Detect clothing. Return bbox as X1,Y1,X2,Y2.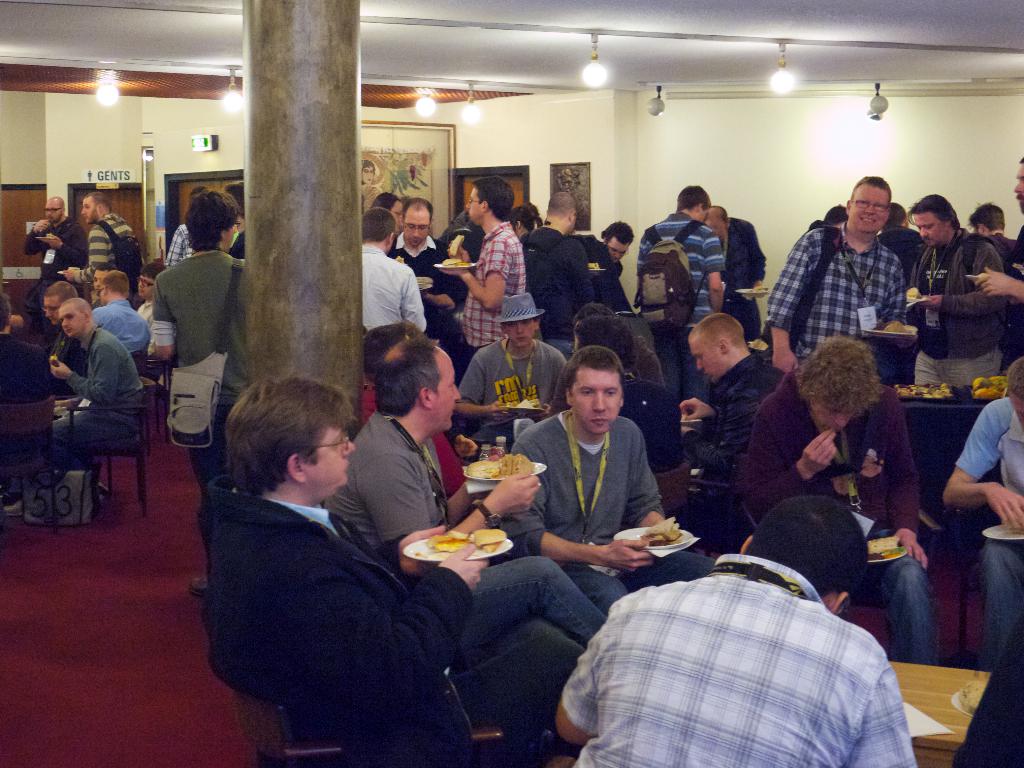
162,225,193,270.
